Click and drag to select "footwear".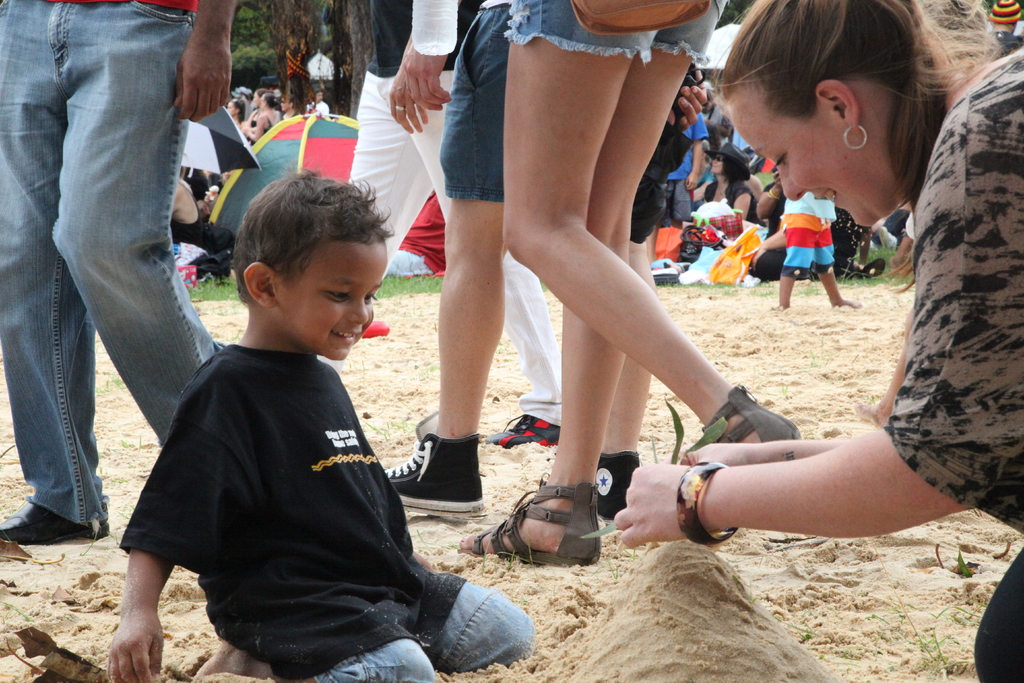
Selection: bbox=[381, 414, 490, 520].
